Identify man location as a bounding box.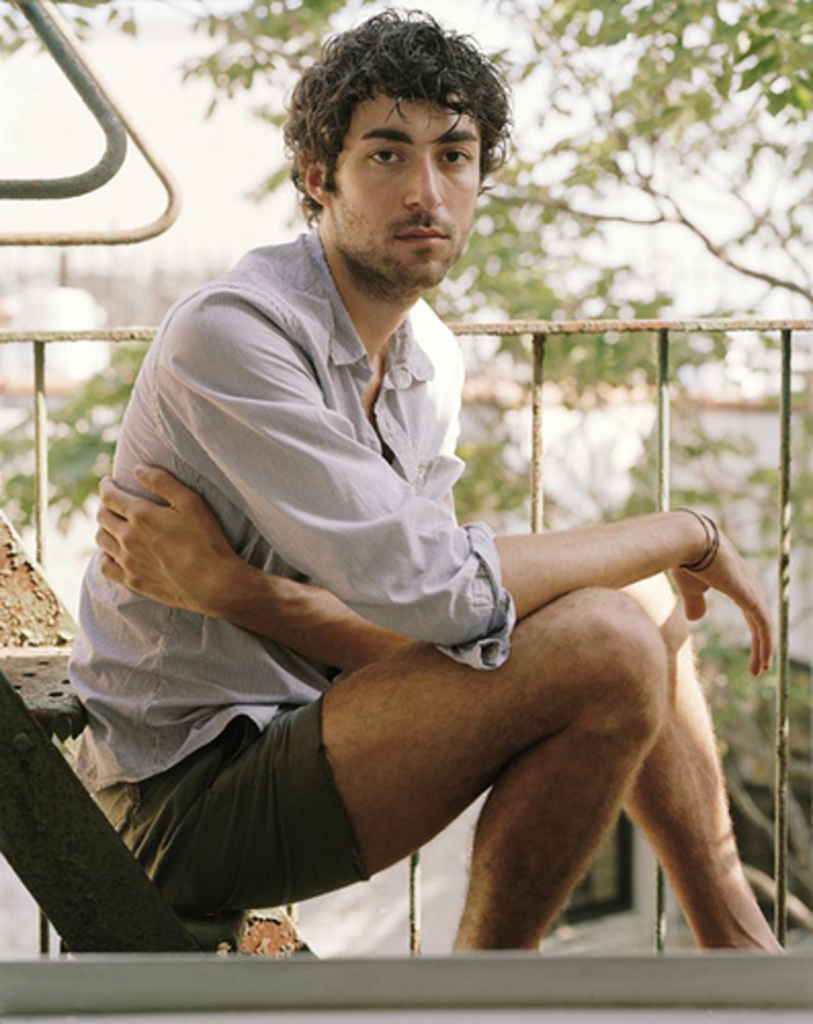
left=90, top=63, right=719, bottom=983.
